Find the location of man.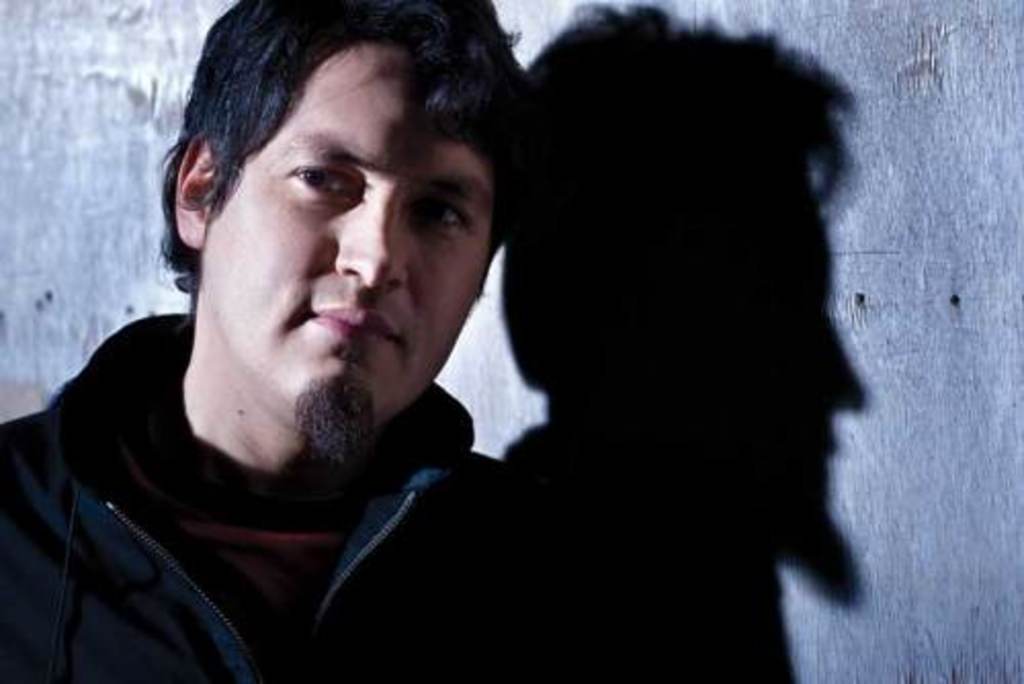
Location: region(0, 0, 610, 682).
